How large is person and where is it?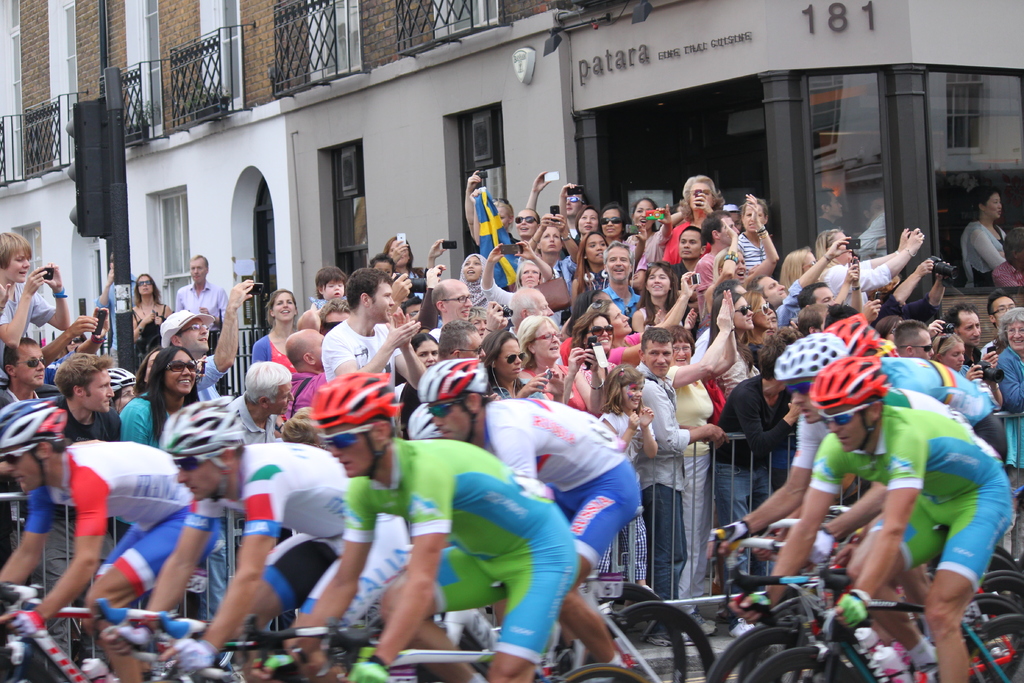
Bounding box: x1=125 y1=268 x2=168 y2=333.
